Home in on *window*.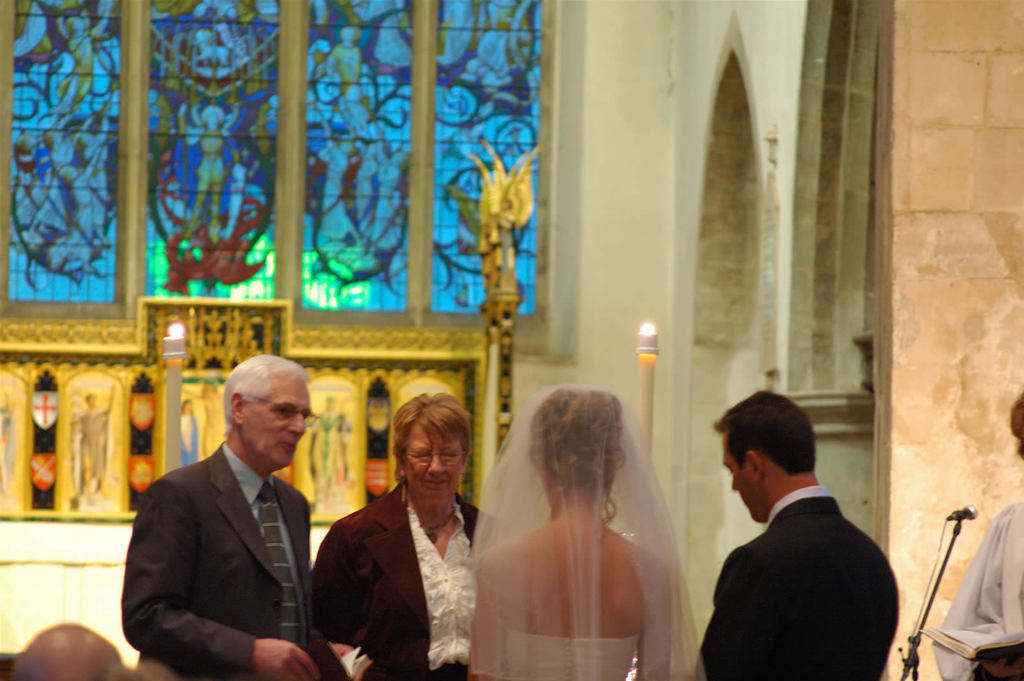
Homed in at [left=307, top=0, right=417, bottom=320].
